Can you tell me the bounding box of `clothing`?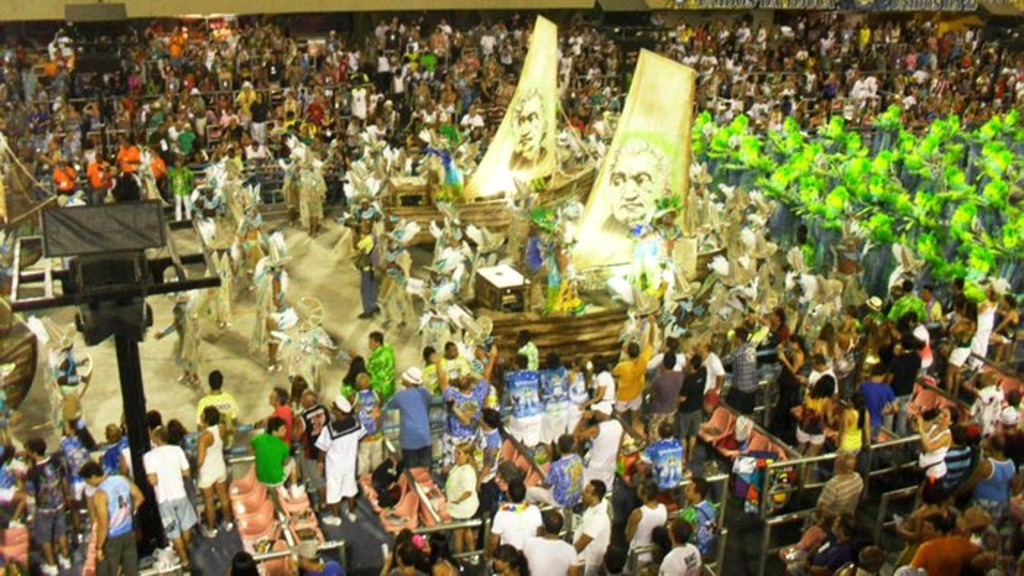
(644, 370, 686, 442).
